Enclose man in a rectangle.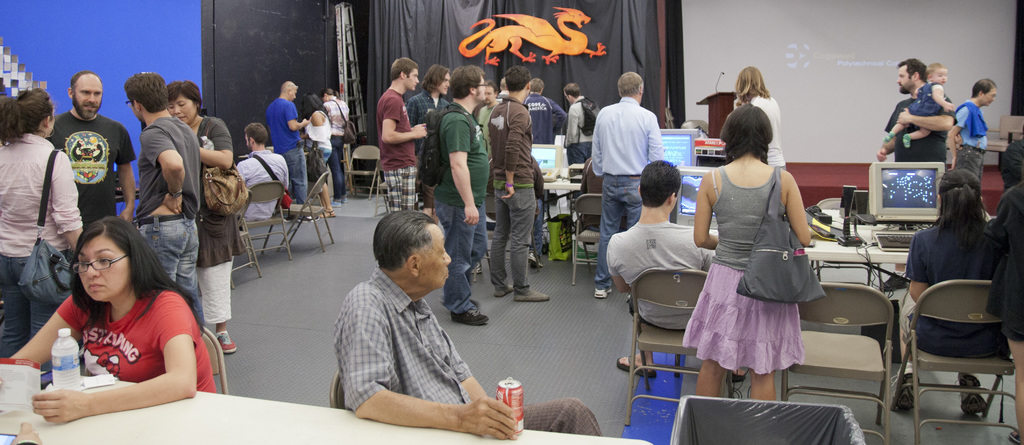
rect(231, 120, 287, 220).
